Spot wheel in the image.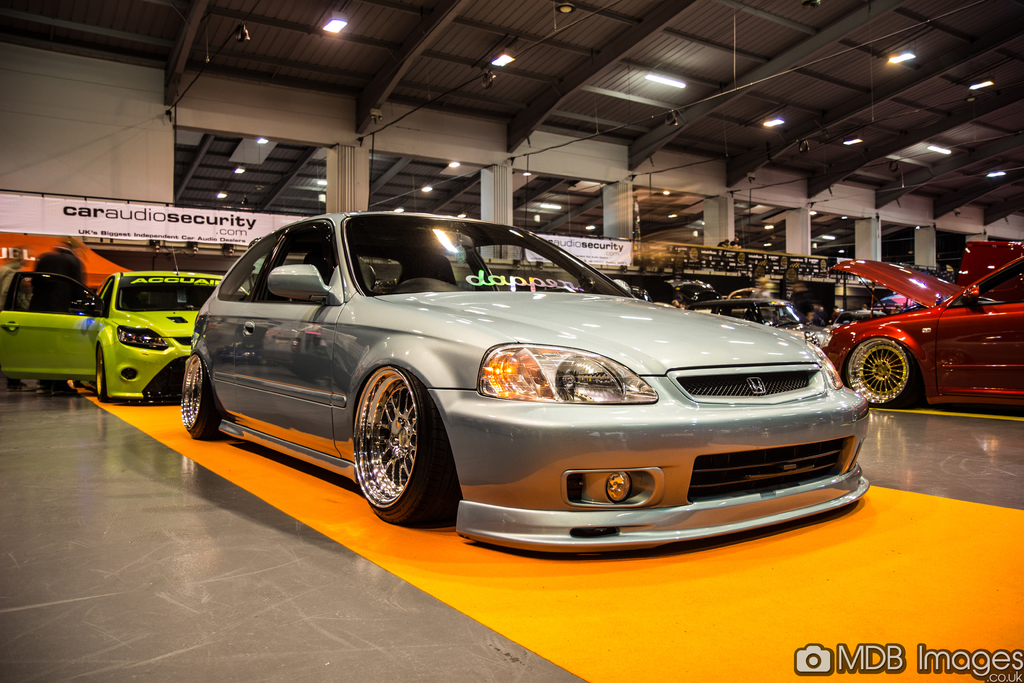
wheel found at box(842, 336, 915, 408).
